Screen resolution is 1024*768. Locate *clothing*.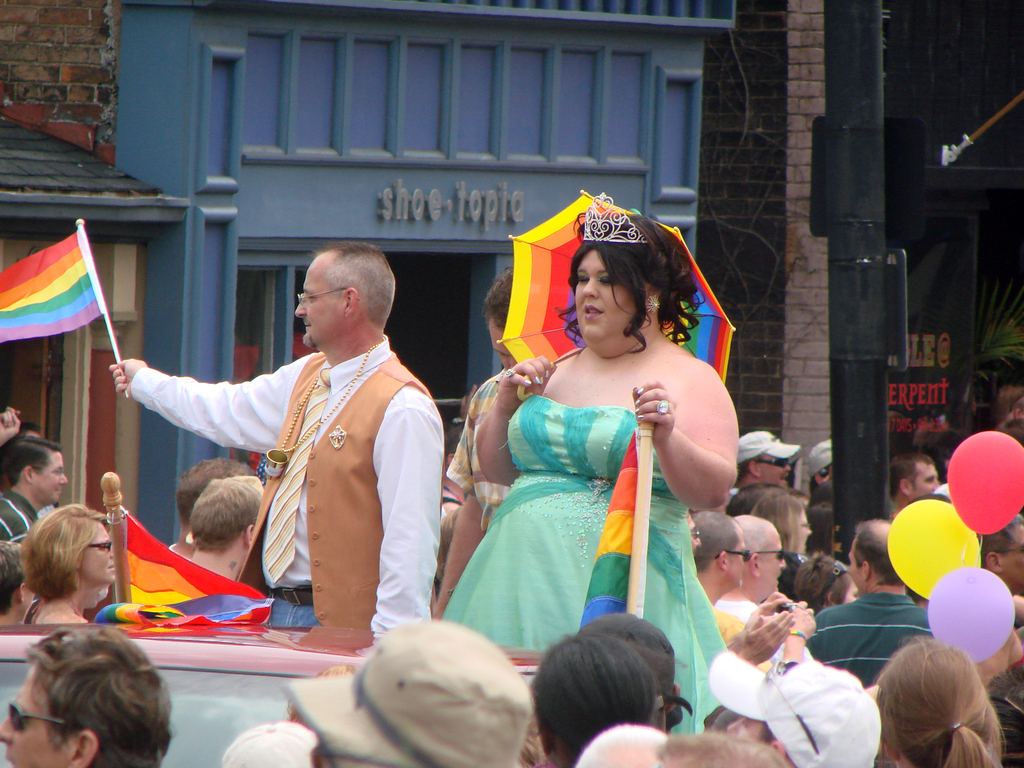
(x1=130, y1=300, x2=445, y2=652).
